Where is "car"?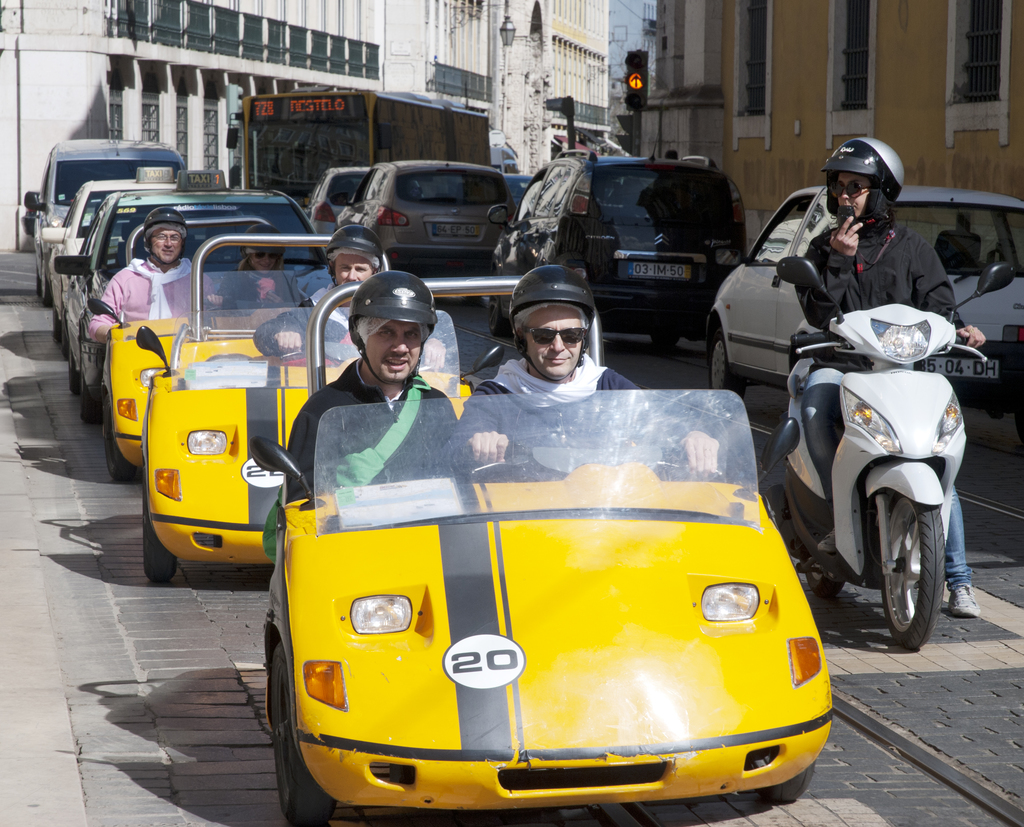
49 168 319 421.
